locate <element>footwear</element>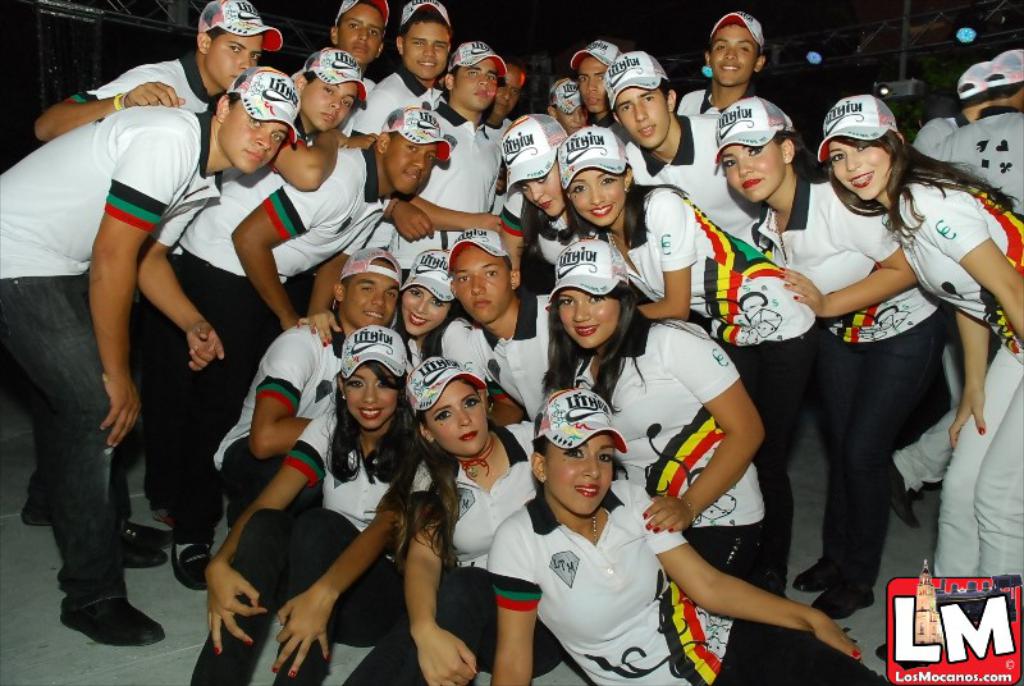
left=60, top=568, right=157, bottom=644
